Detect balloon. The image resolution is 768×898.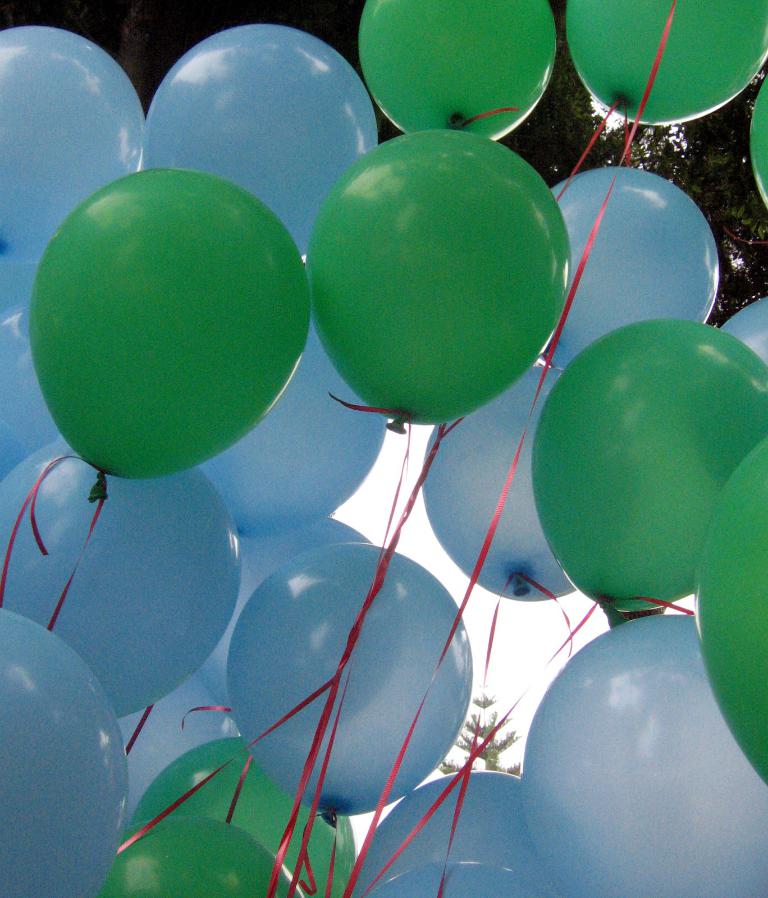
left=227, top=542, right=471, bottom=830.
